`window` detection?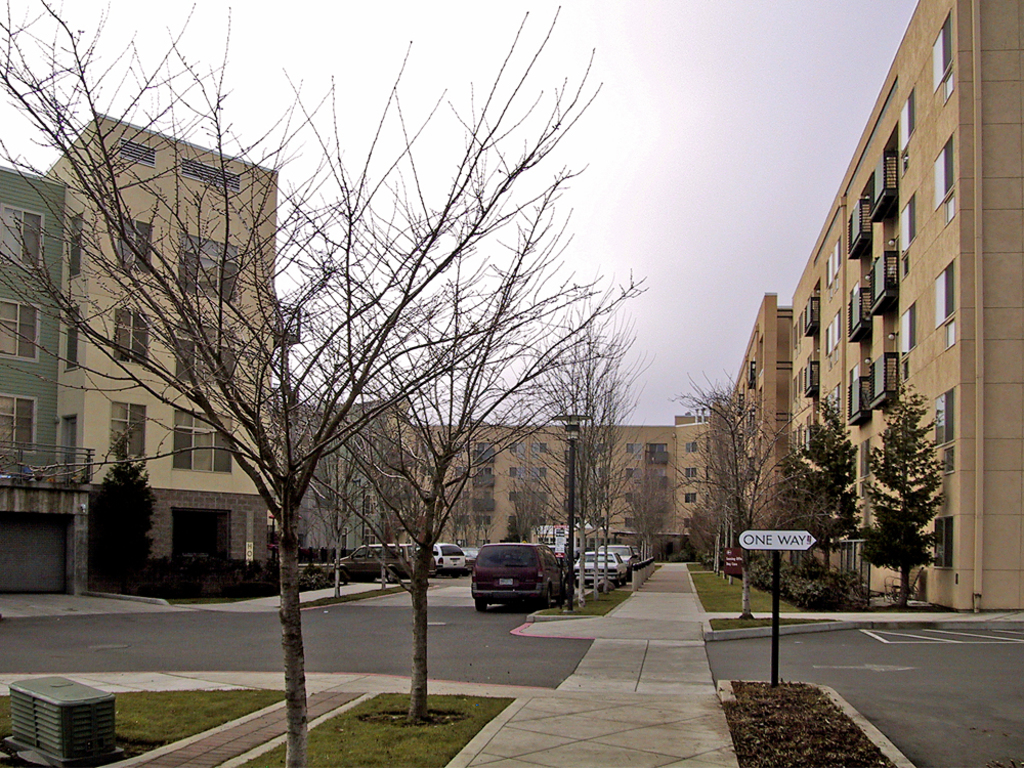
bbox=[898, 87, 914, 156]
